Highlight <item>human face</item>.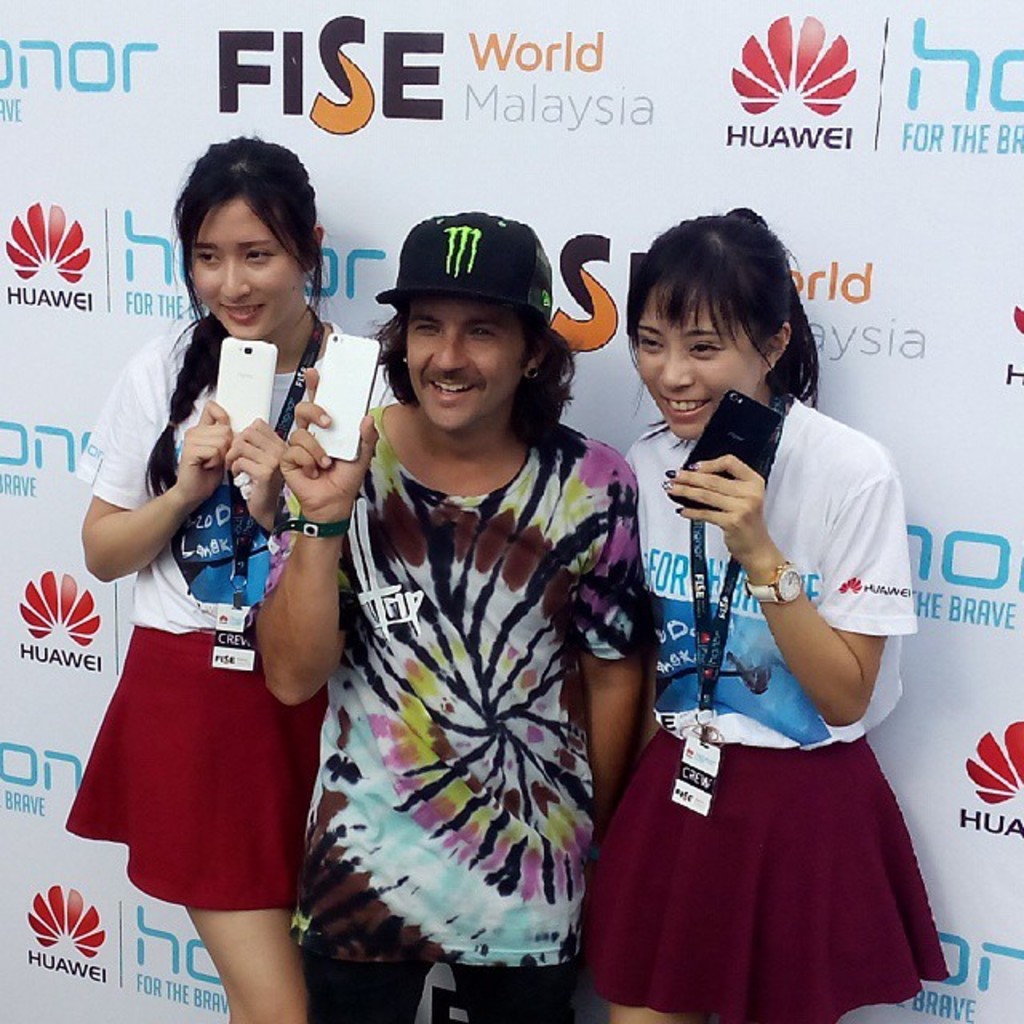
Highlighted region: left=635, top=285, right=766, bottom=438.
